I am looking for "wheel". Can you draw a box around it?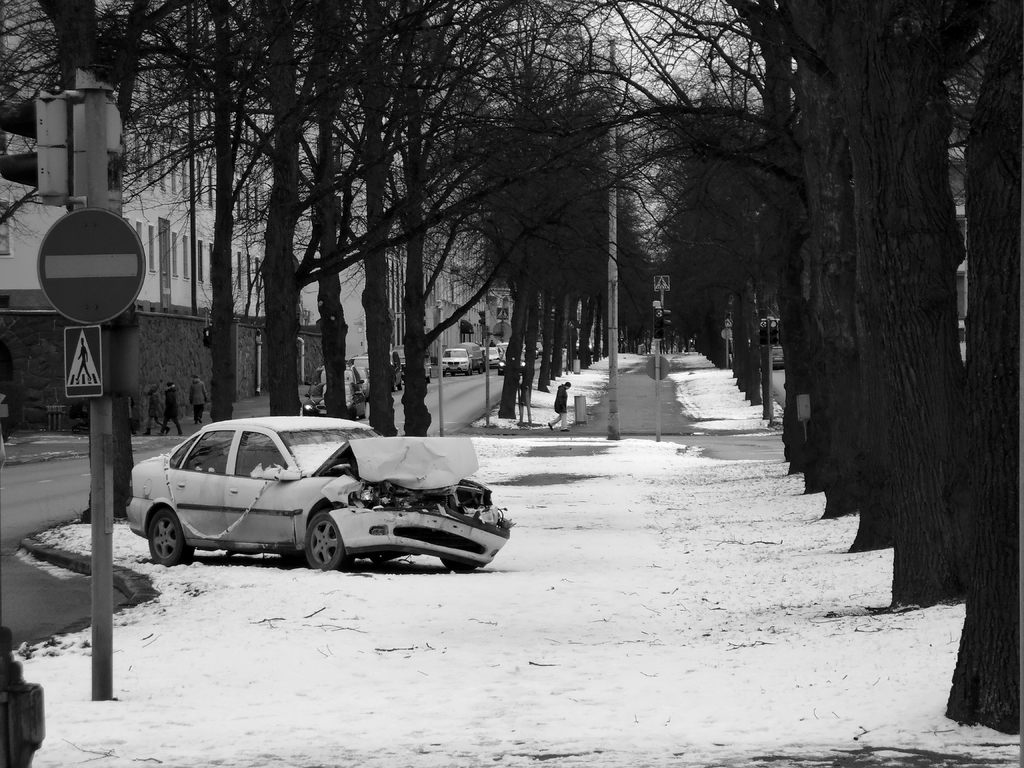
Sure, the bounding box is box(438, 557, 476, 574).
